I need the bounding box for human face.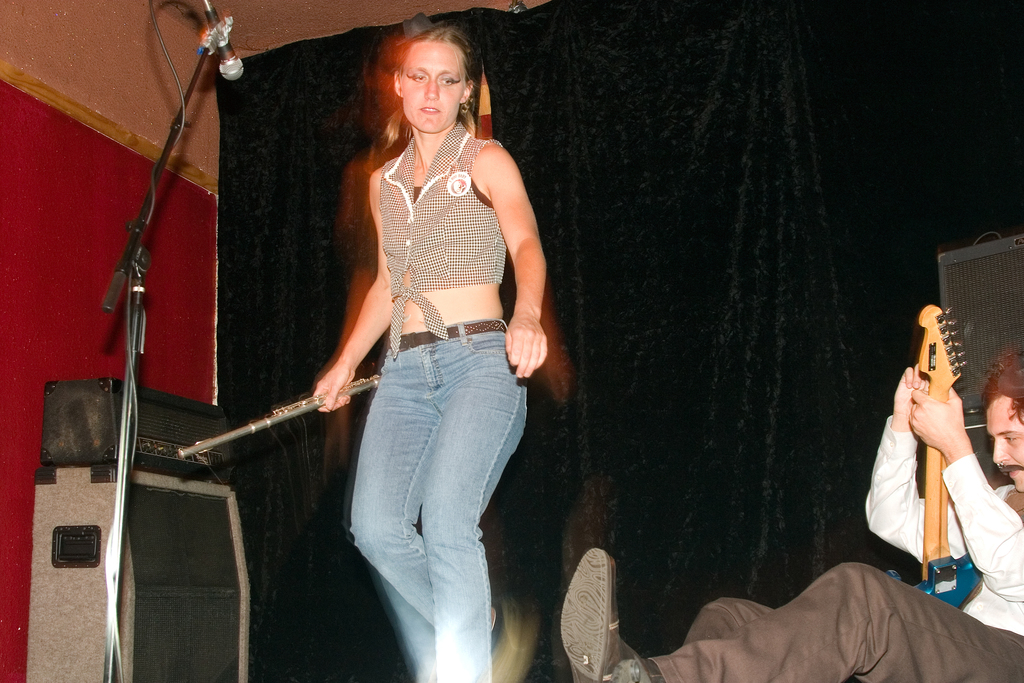
Here it is: x1=986 y1=395 x2=1023 y2=493.
